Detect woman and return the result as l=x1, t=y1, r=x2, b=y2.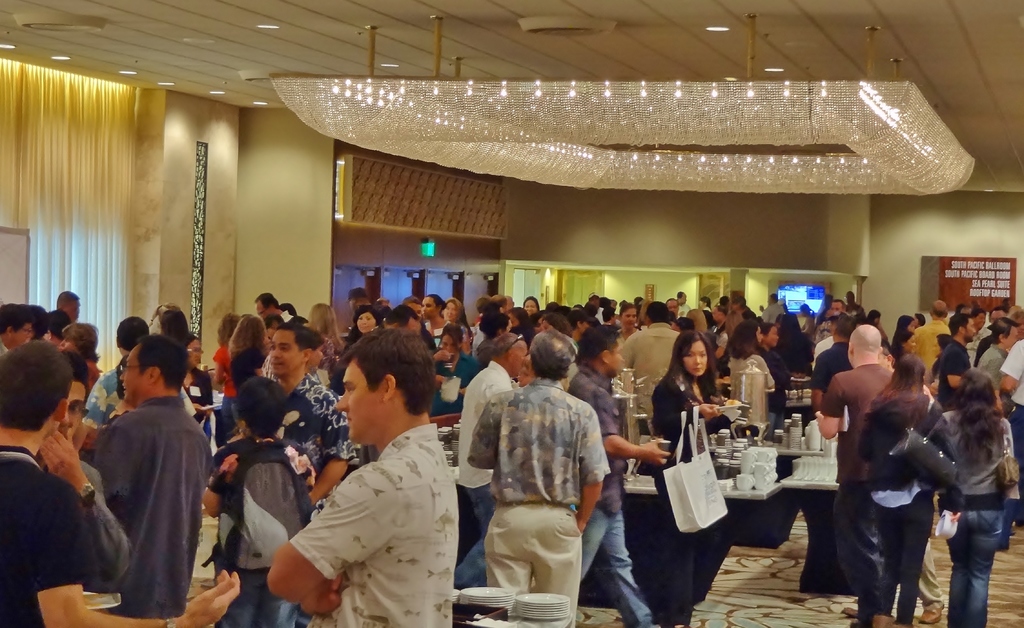
l=617, t=299, r=648, b=341.
